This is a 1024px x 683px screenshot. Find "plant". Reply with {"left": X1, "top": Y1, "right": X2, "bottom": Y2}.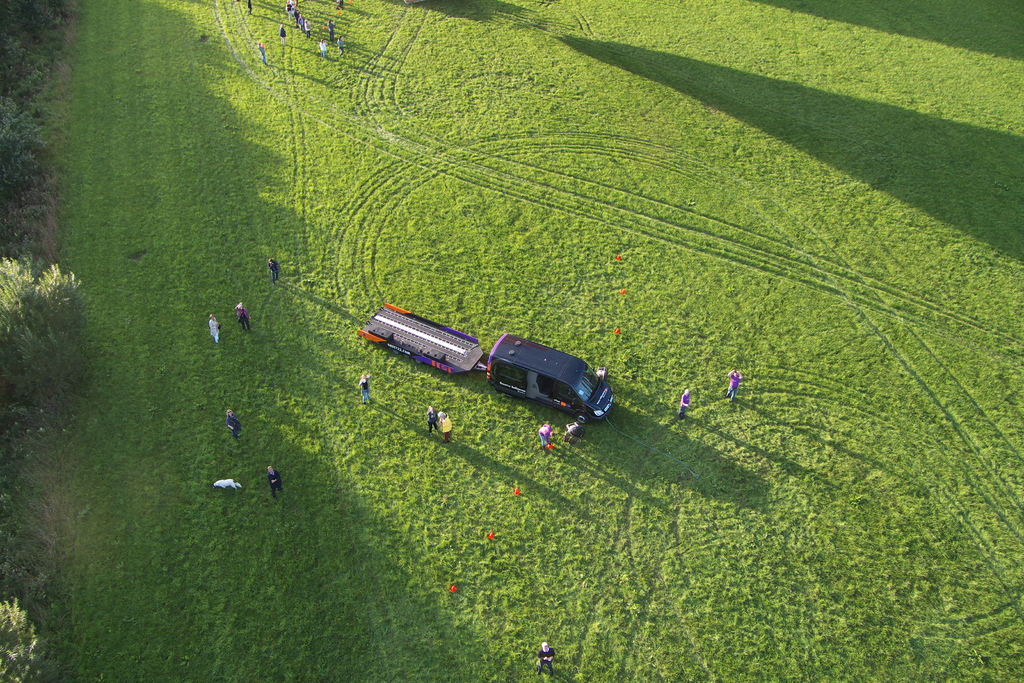
{"left": 0, "top": 237, "right": 125, "bottom": 509}.
